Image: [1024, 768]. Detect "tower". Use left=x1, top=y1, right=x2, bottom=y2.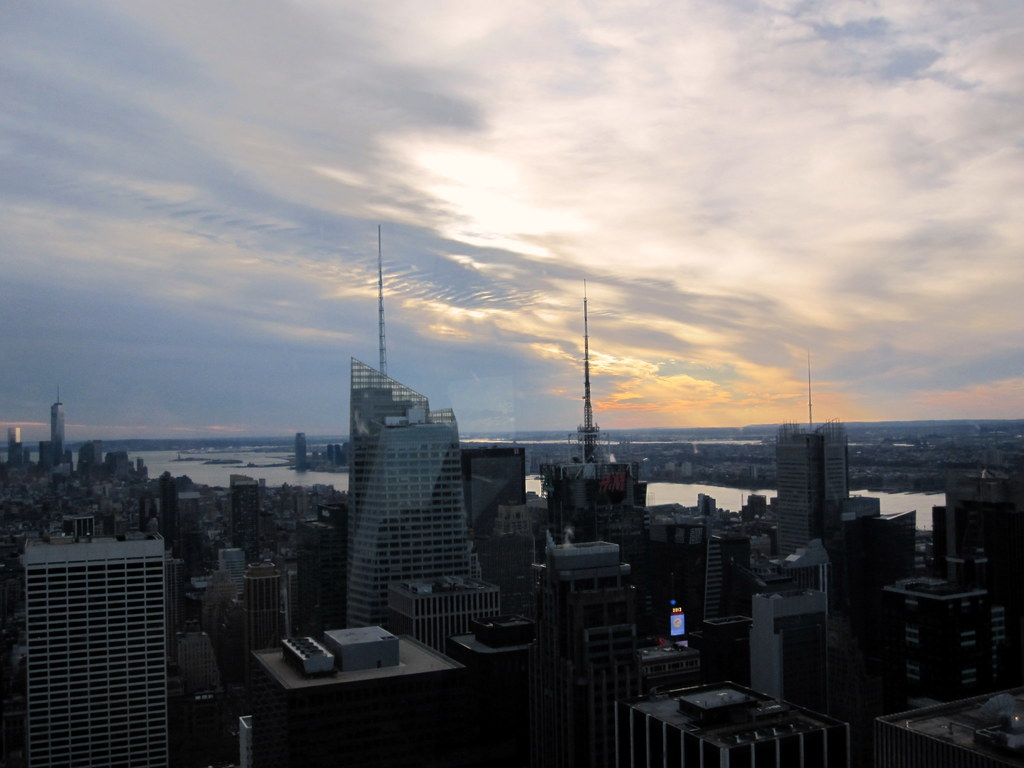
left=566, top=284, right=609, bottom=461.
